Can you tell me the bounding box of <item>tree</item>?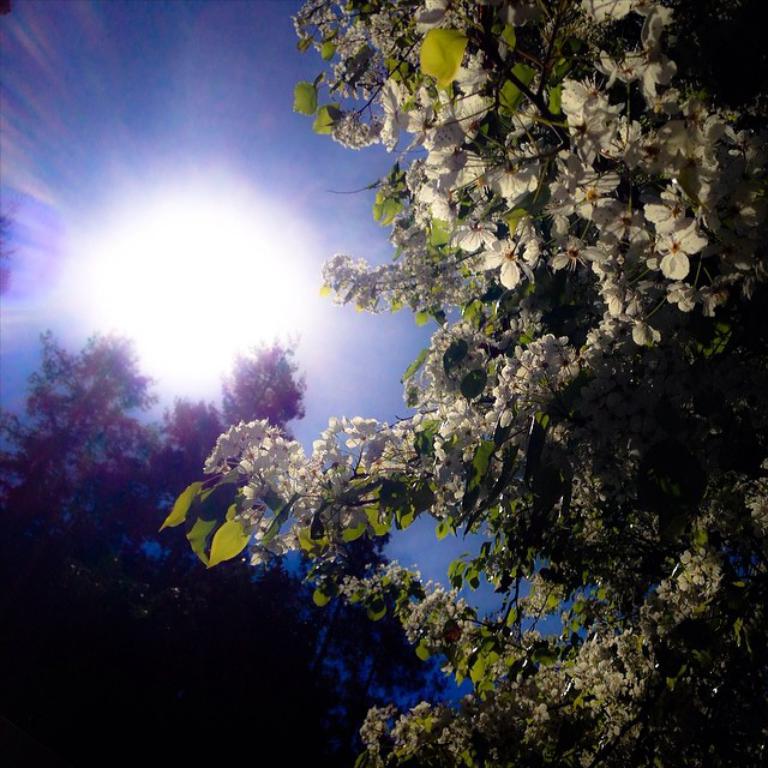
0 324 445 767.
